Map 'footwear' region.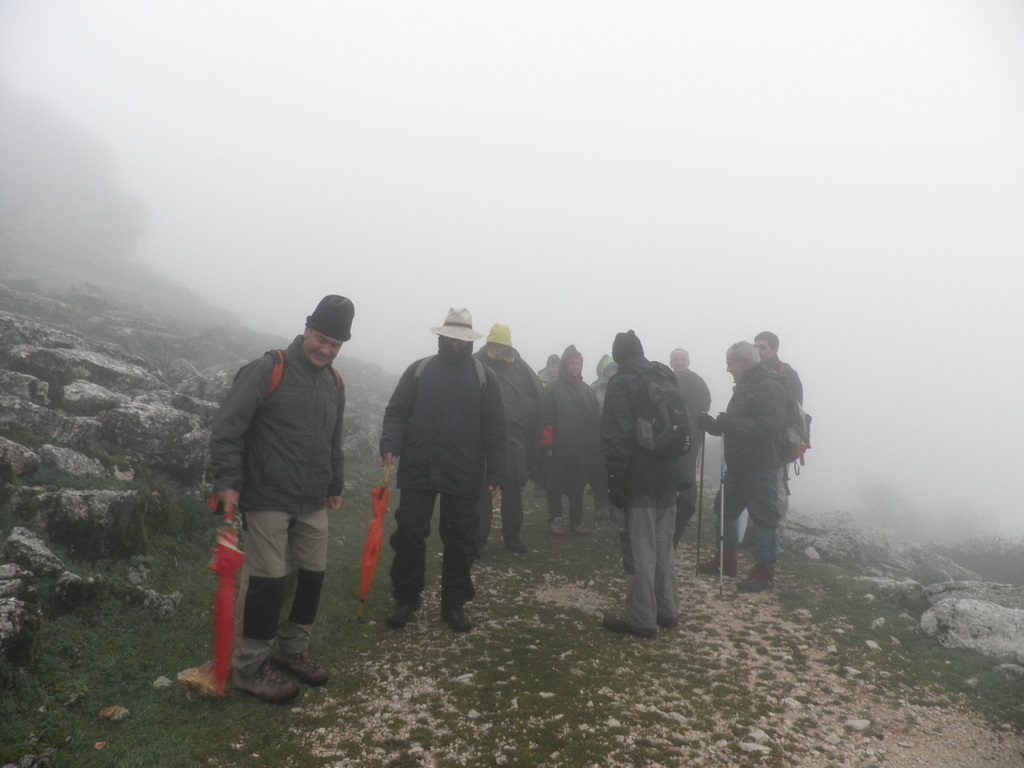
Mapped to rect(698, 550, 745, 577).
